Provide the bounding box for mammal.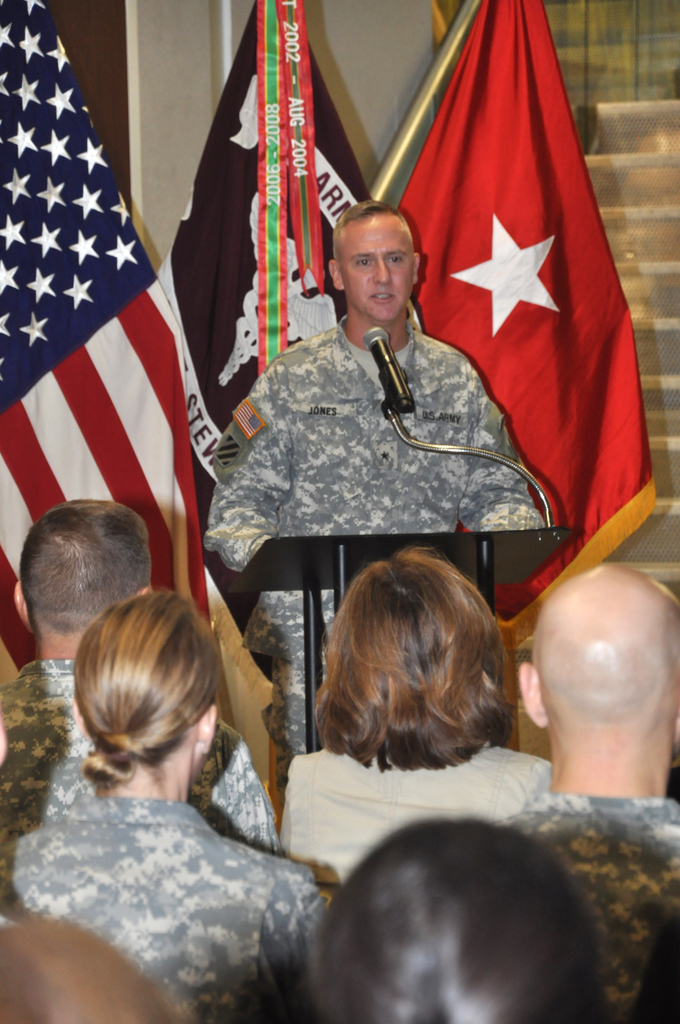
bbox(0, 497, 285, 858).
